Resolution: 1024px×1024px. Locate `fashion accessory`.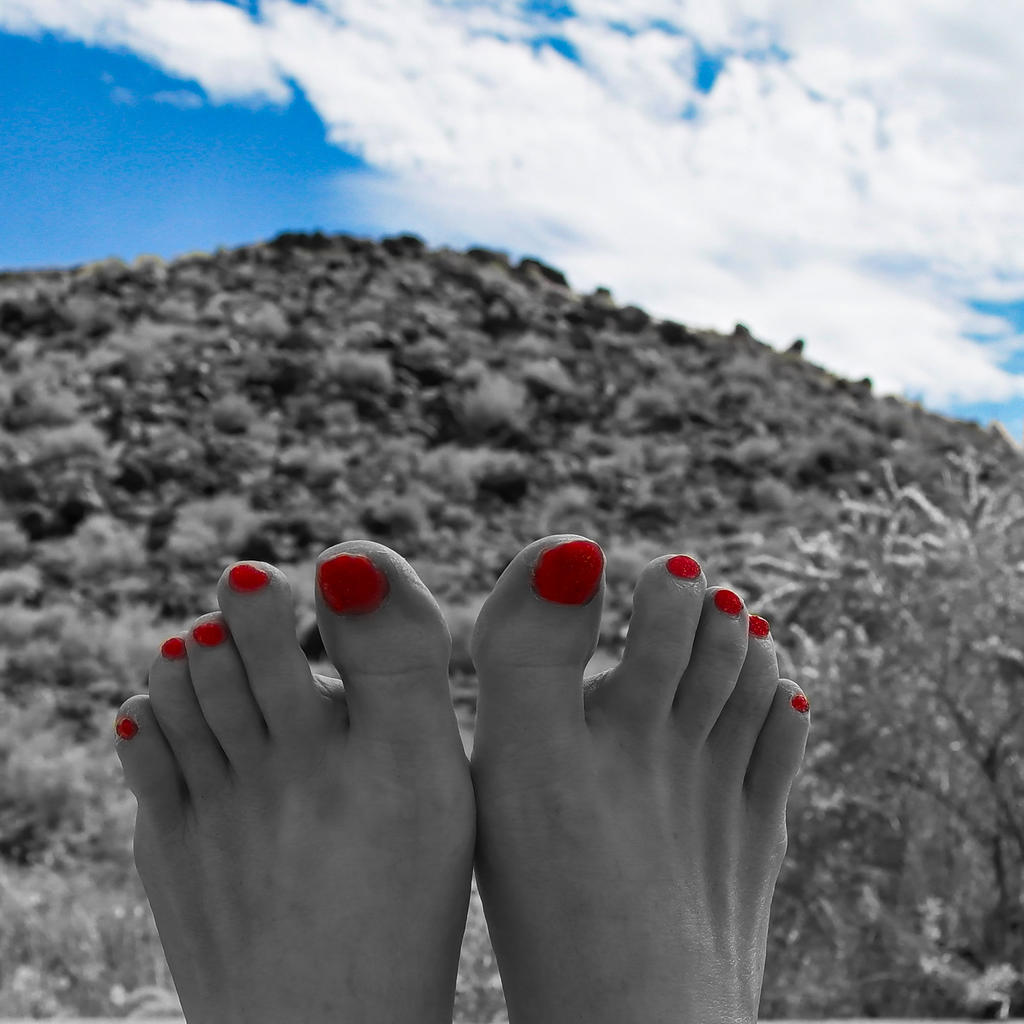
l=717, t=590, r=744, b=614.
